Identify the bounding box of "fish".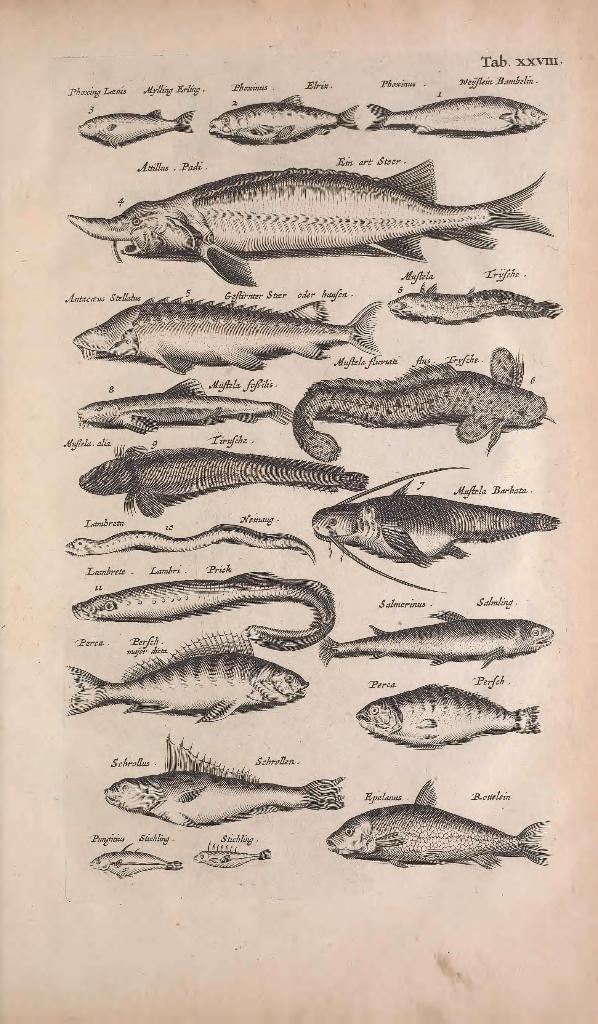
x1=106, y1=732, x2=354, y2=831.
